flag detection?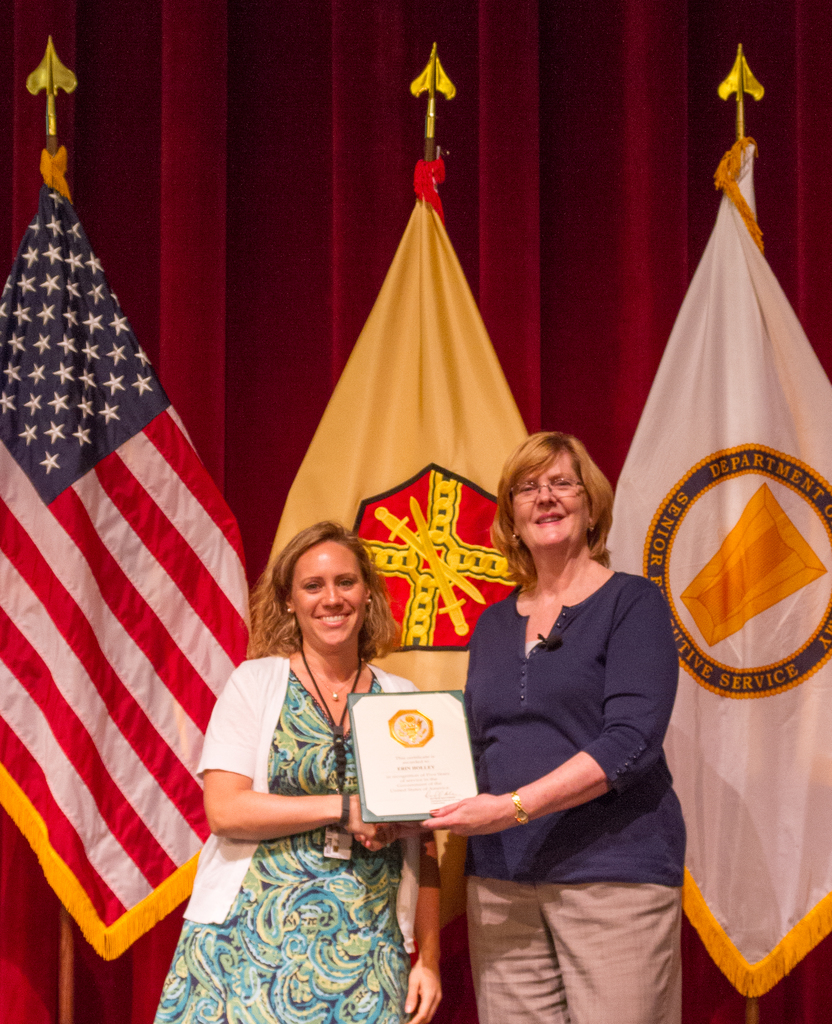
bbox=(19, 140, 256, 1013)
